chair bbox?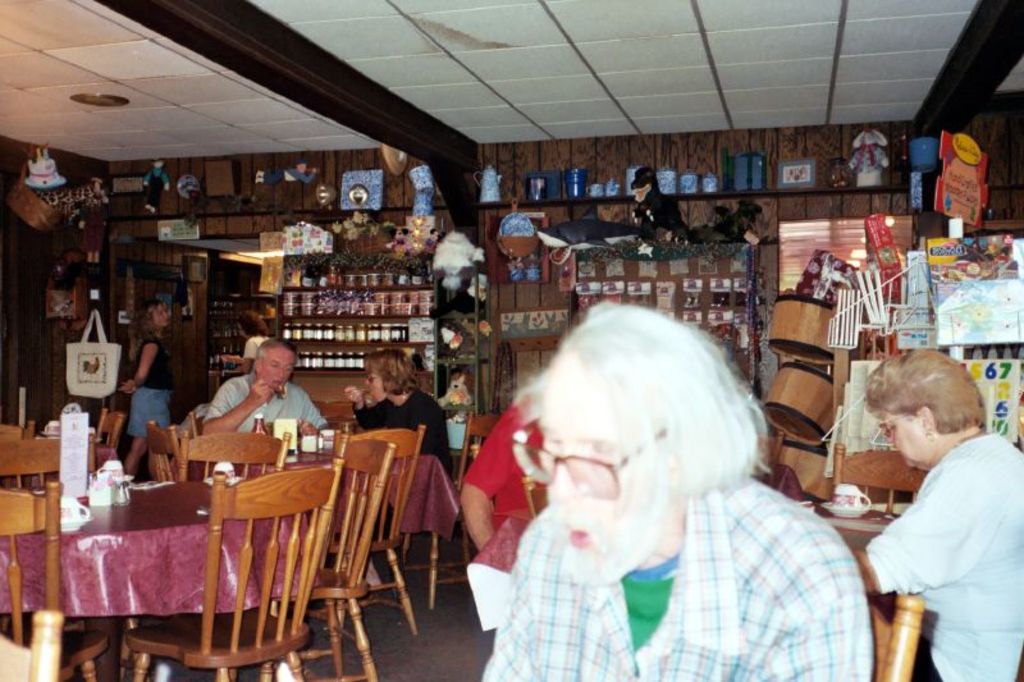
BBox(129, 456, 343, 681)
